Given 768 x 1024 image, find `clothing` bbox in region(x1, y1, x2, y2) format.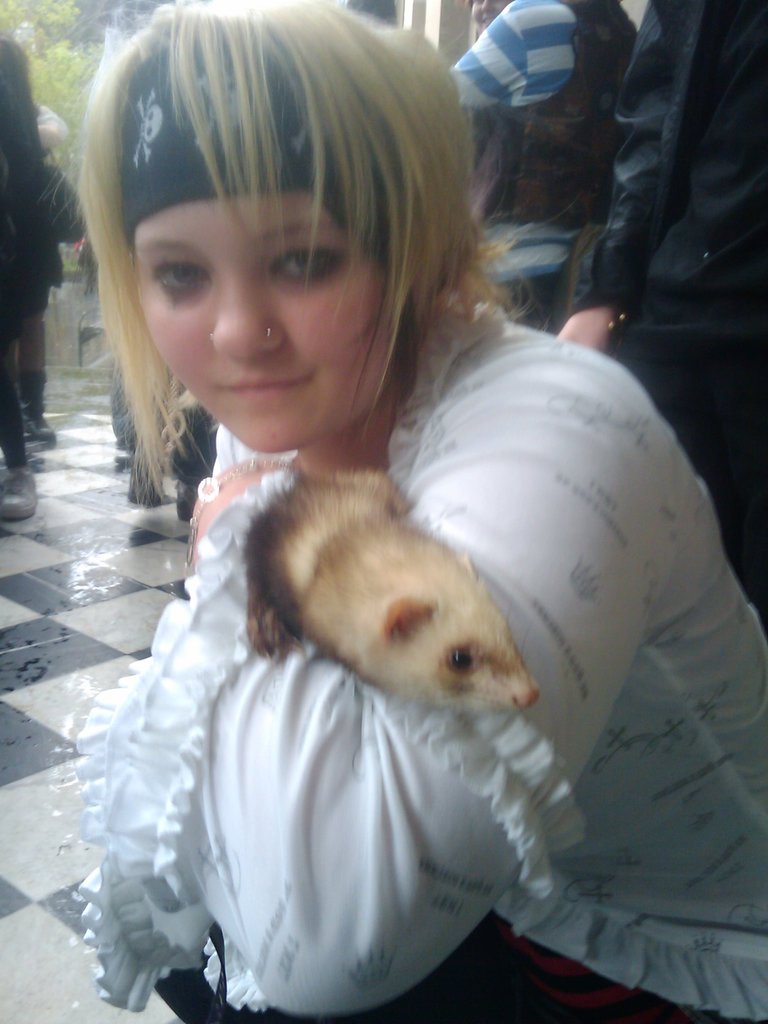
region(165, 401, 214, 483).
